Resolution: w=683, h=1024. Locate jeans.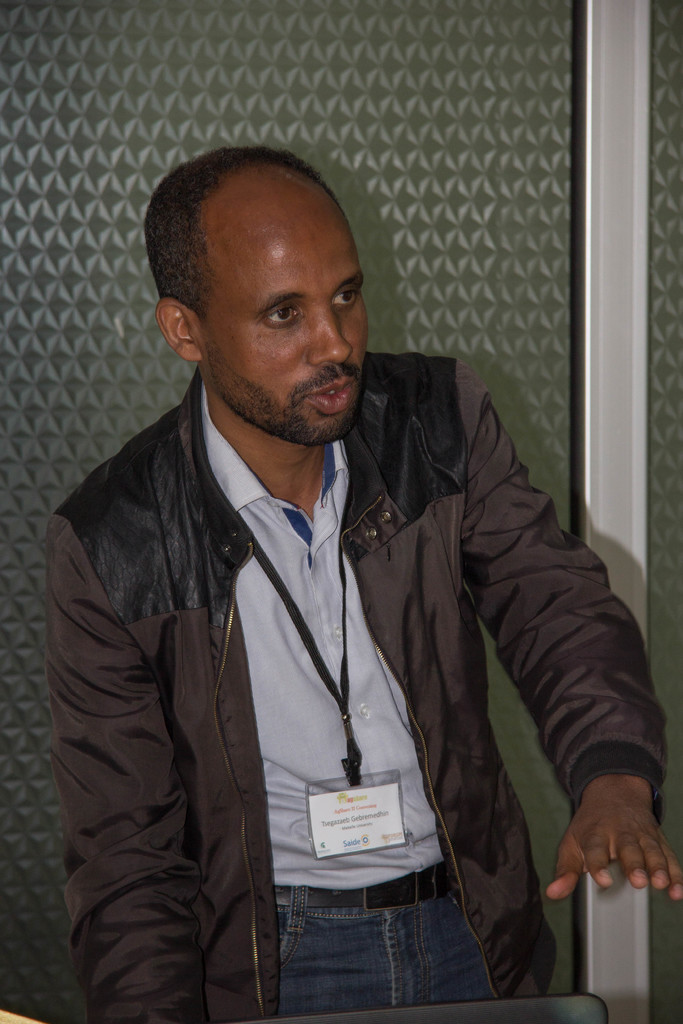
274, 866, 503, 1020.
